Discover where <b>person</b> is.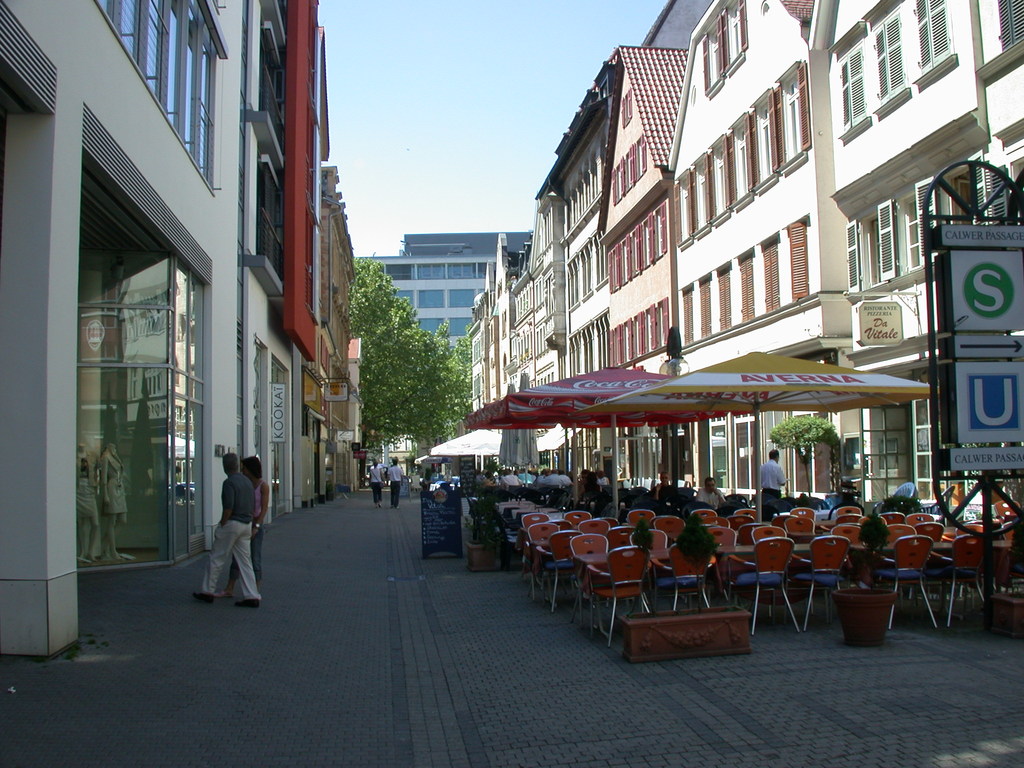
Discovered at BBox(216, 450, 269, 601).
